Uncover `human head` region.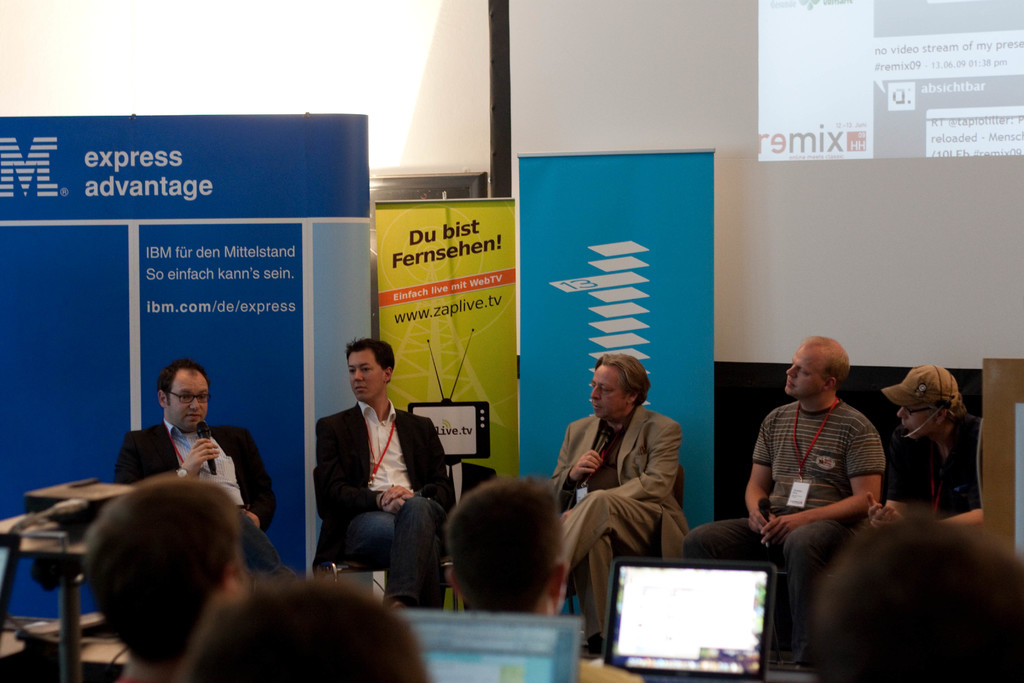
Uncovered: (145, 363, 210, 445).
